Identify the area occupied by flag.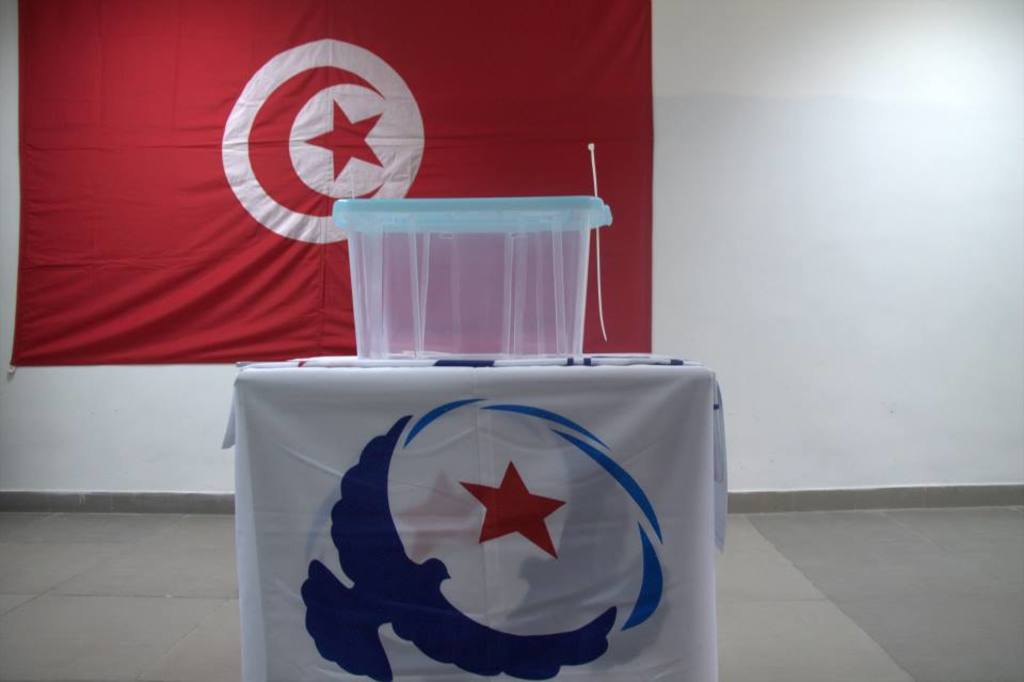
Area: select_region(9, 0, 655, 370).
